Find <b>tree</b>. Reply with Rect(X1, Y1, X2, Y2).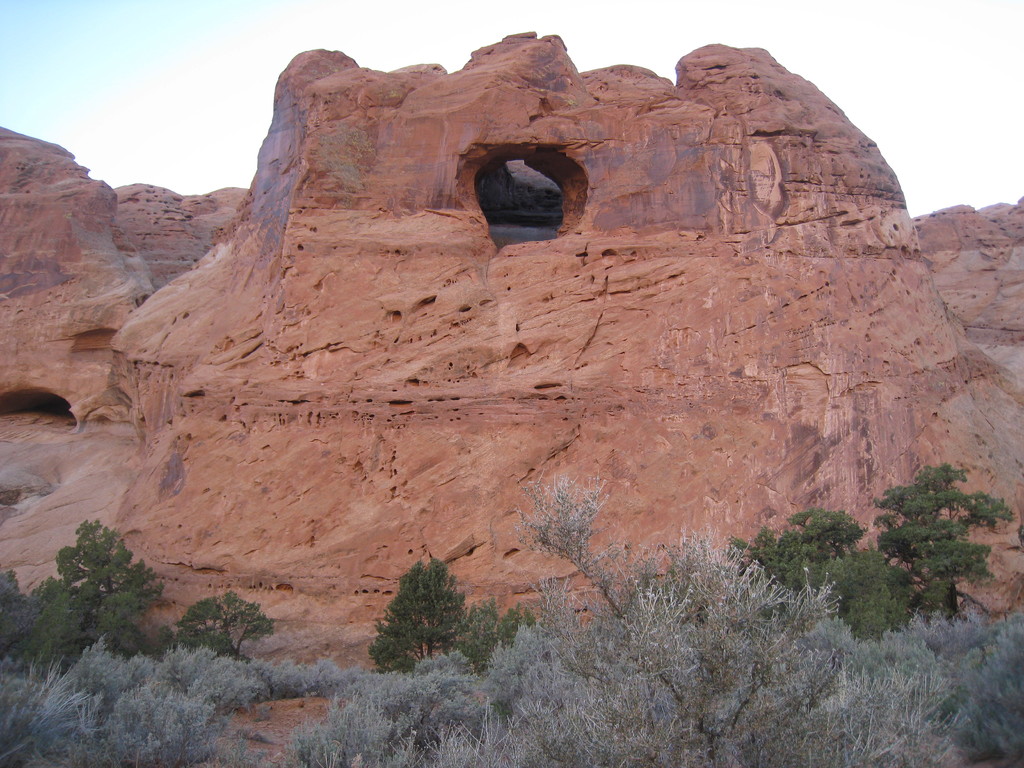
Rect(737, 508, 862, 589).
